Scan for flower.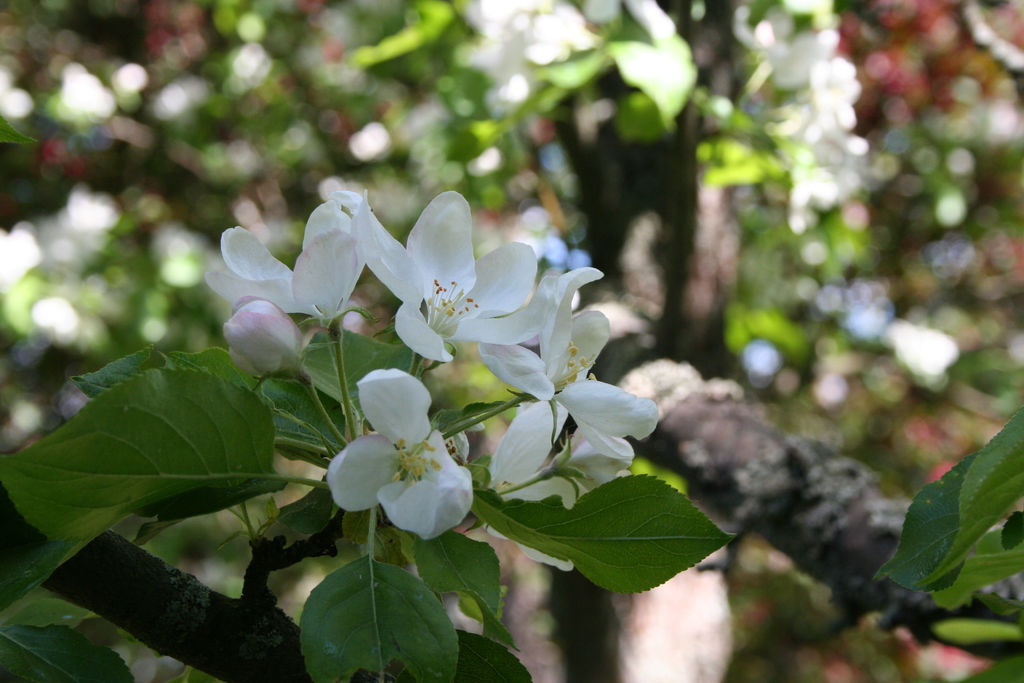
Scan result: {"x1": 471, "y1": 395, "x2": 598, "y2": 575}.
